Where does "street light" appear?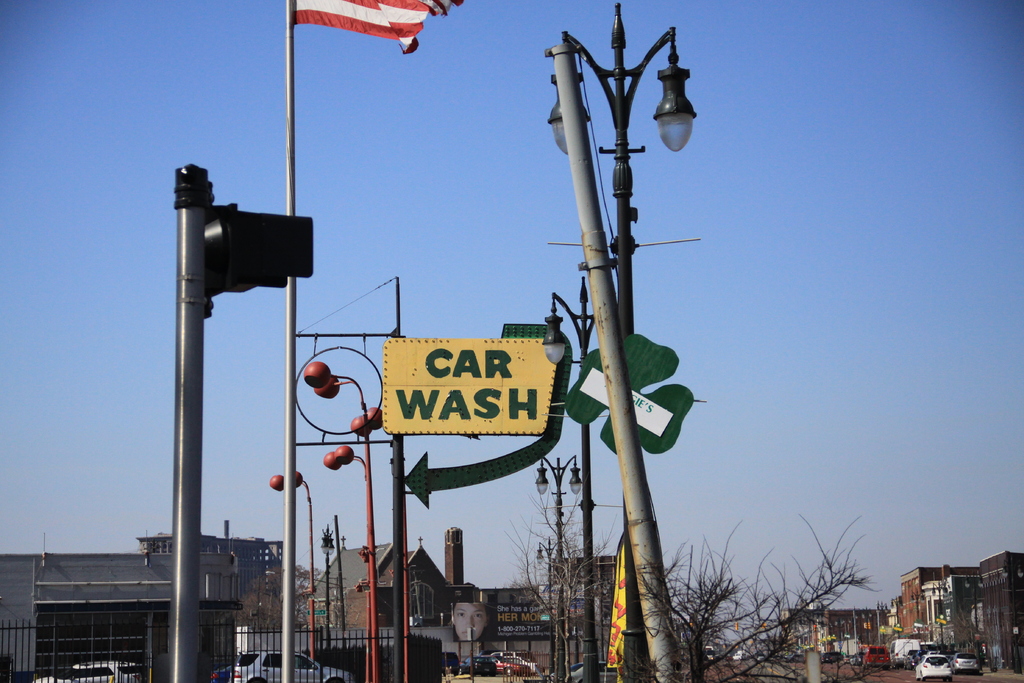
Appears at 1000 558 1023 673.
